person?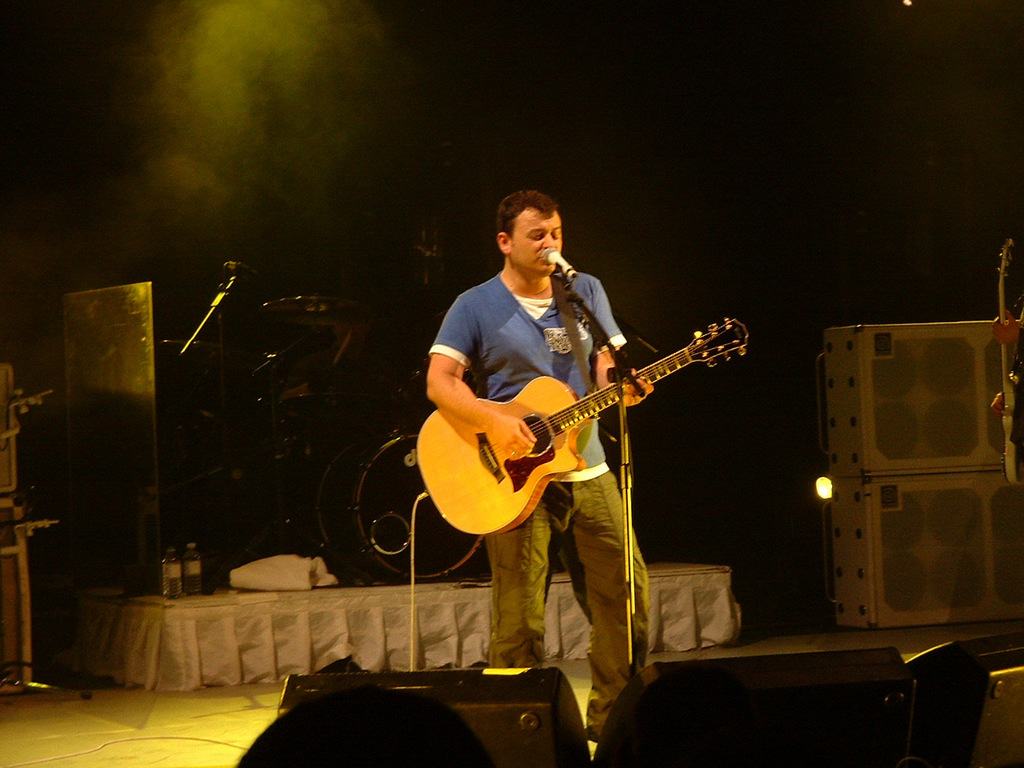
<box>426,192,654,740</box>
